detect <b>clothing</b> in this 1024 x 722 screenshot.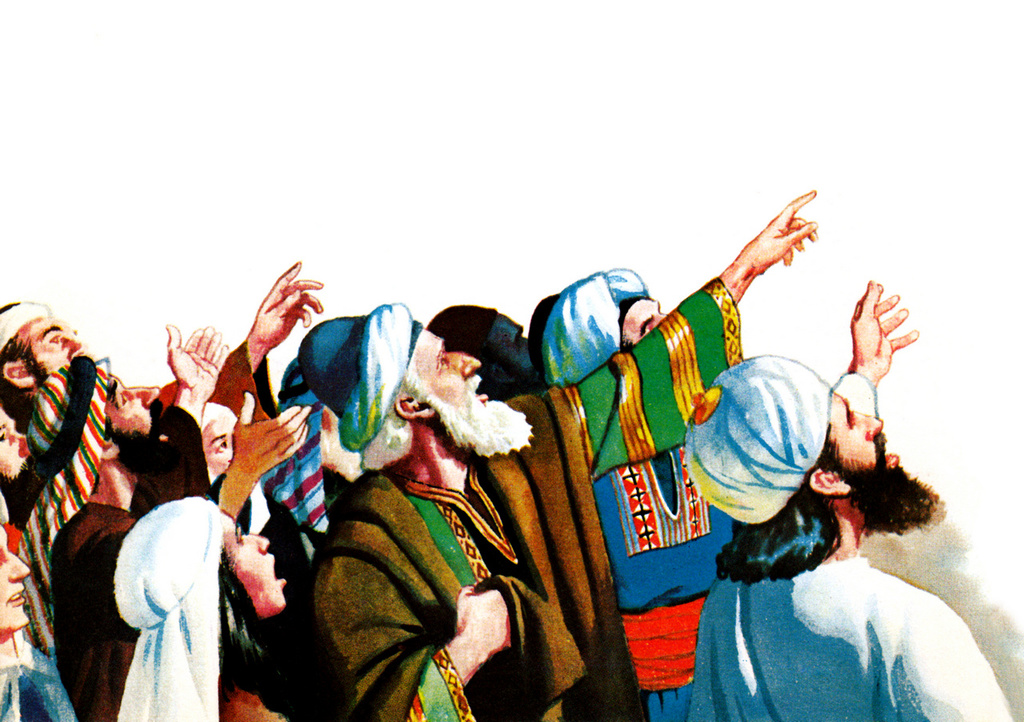
Detection: select_region(110, 399, 203, 499).
